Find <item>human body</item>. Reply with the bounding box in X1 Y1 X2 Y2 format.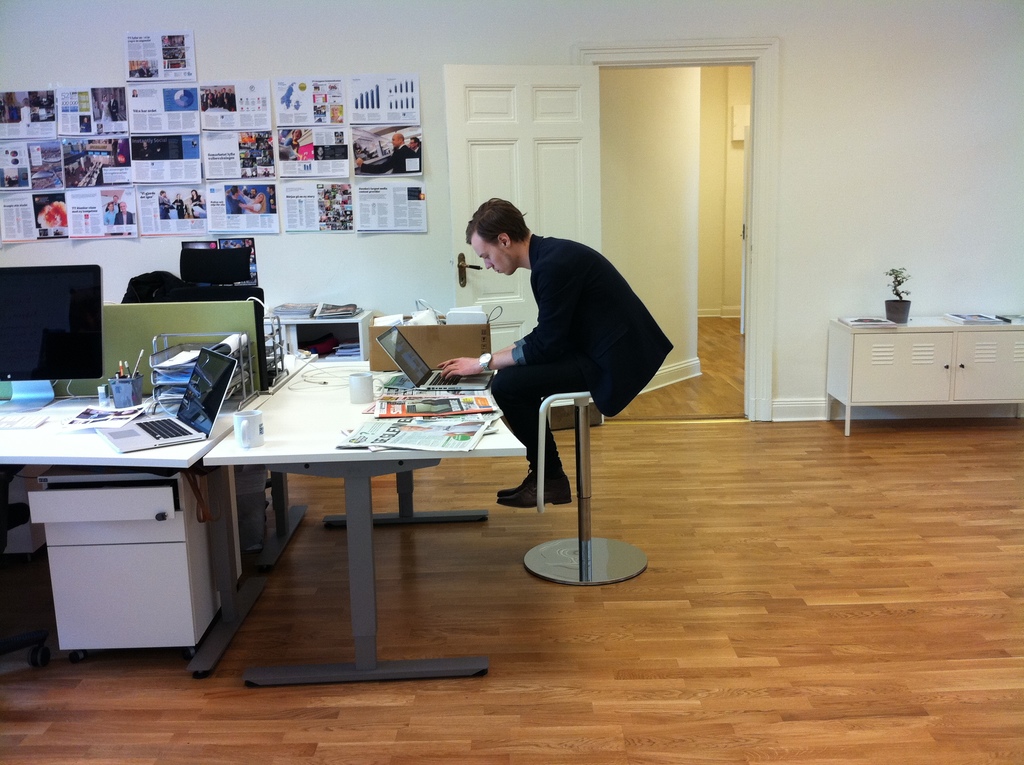
172 200 186 218.
